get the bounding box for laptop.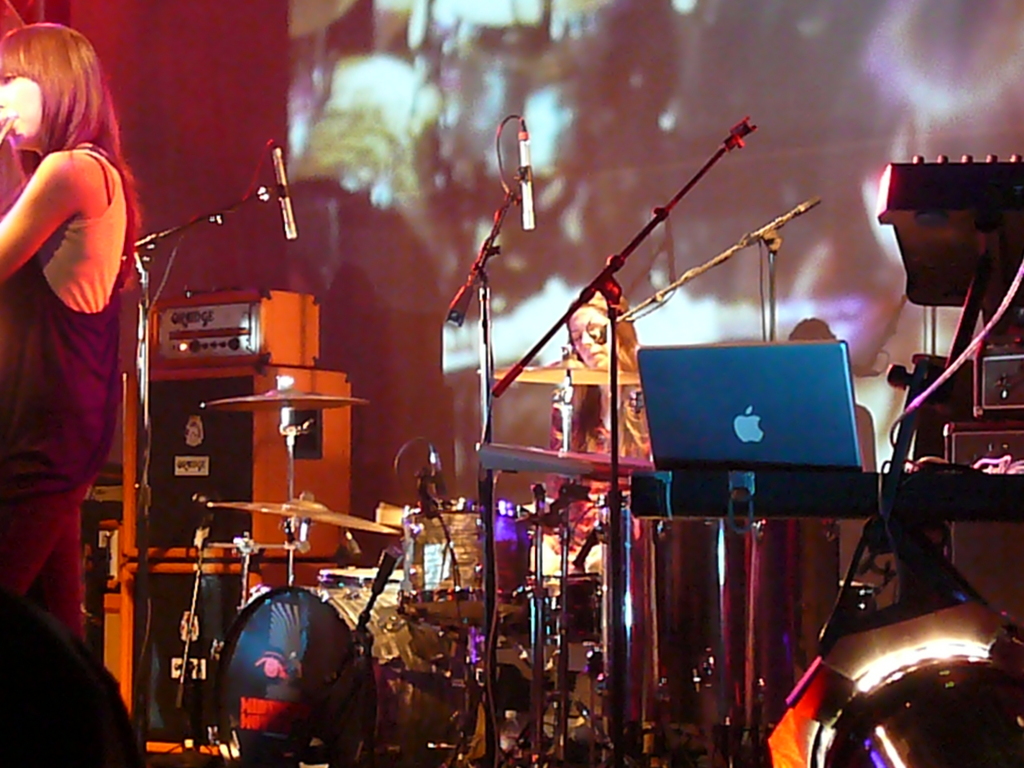
Rect(655, 347, 861, 498).
